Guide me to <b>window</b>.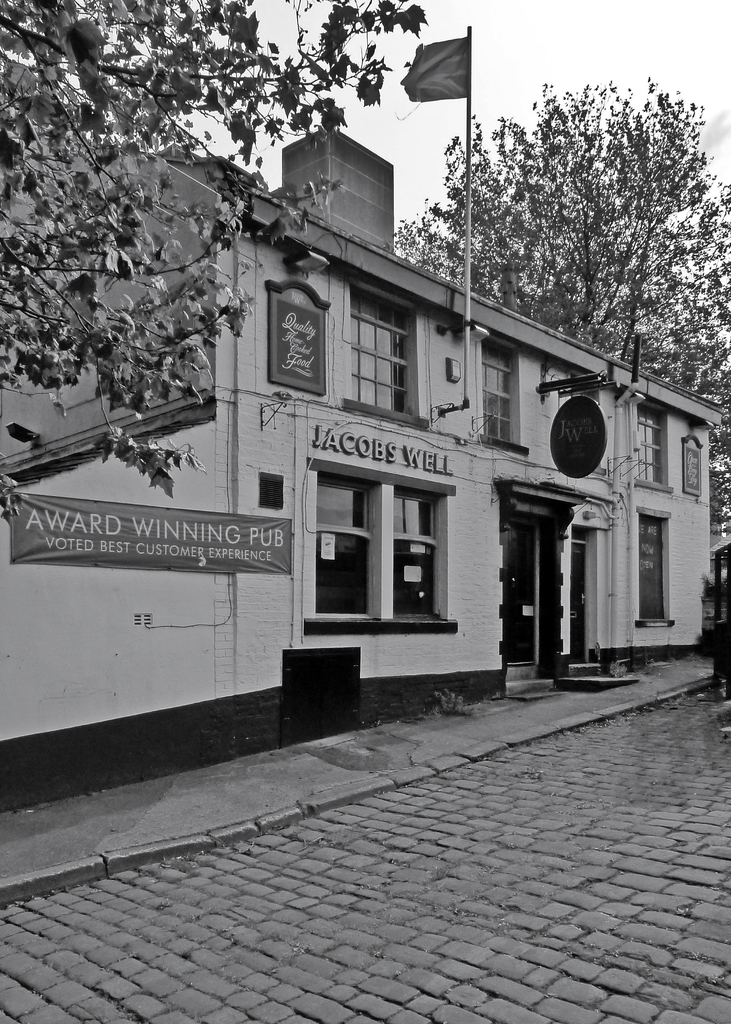
Guidance: {"x1": 637, "y1": 503, "x2": 684, "y2": 629}.
